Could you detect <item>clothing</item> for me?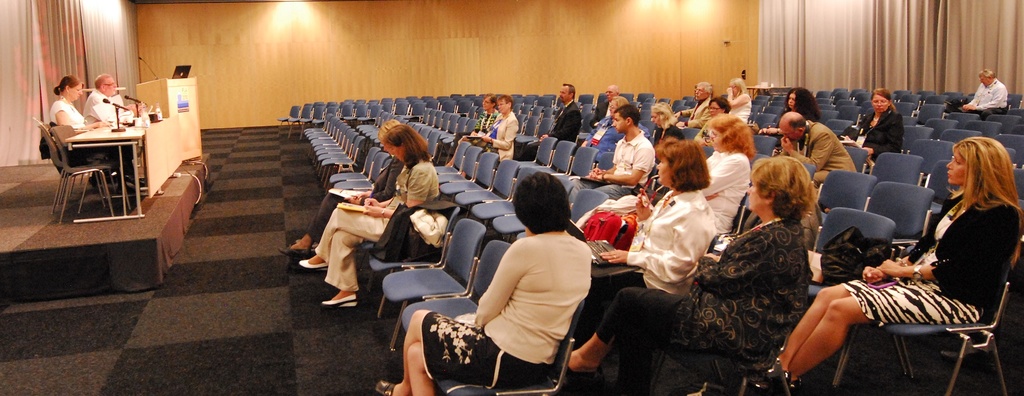
Detection result: Rect(418, 213, 592, 370).
